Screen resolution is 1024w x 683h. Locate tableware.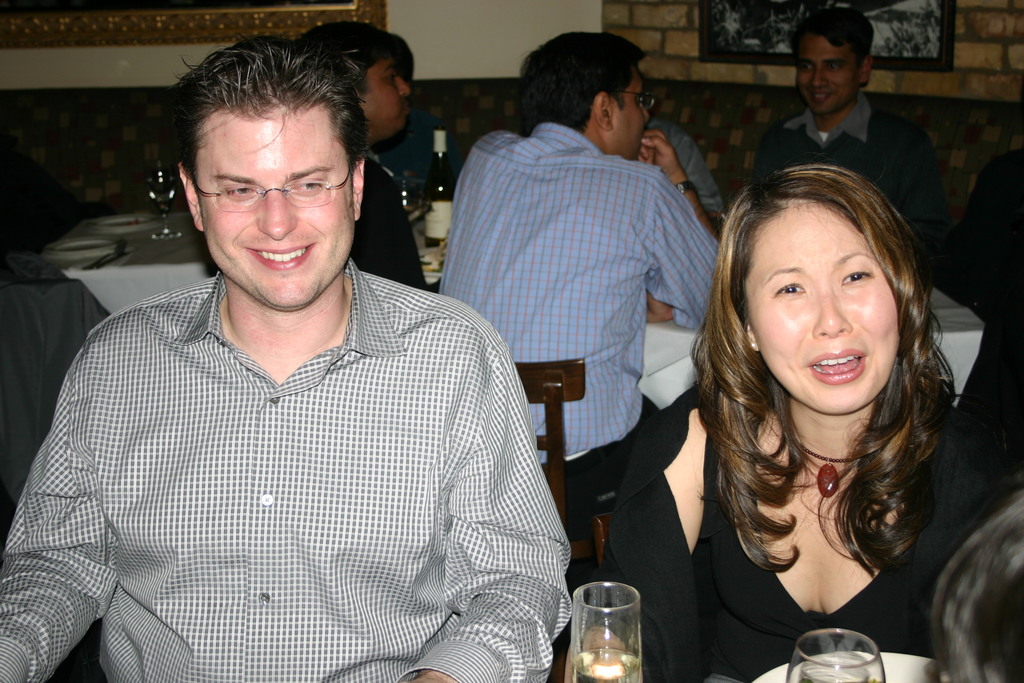
region(147, 162, 188, 241).
